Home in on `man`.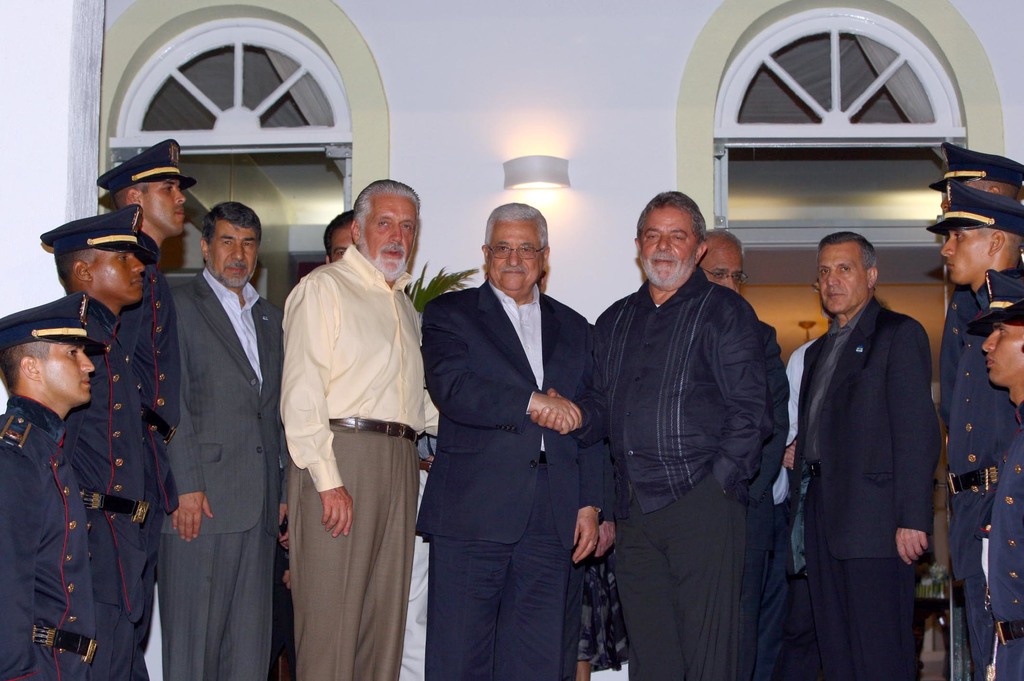
Homed in at rect(267, 157, 439, 665).
